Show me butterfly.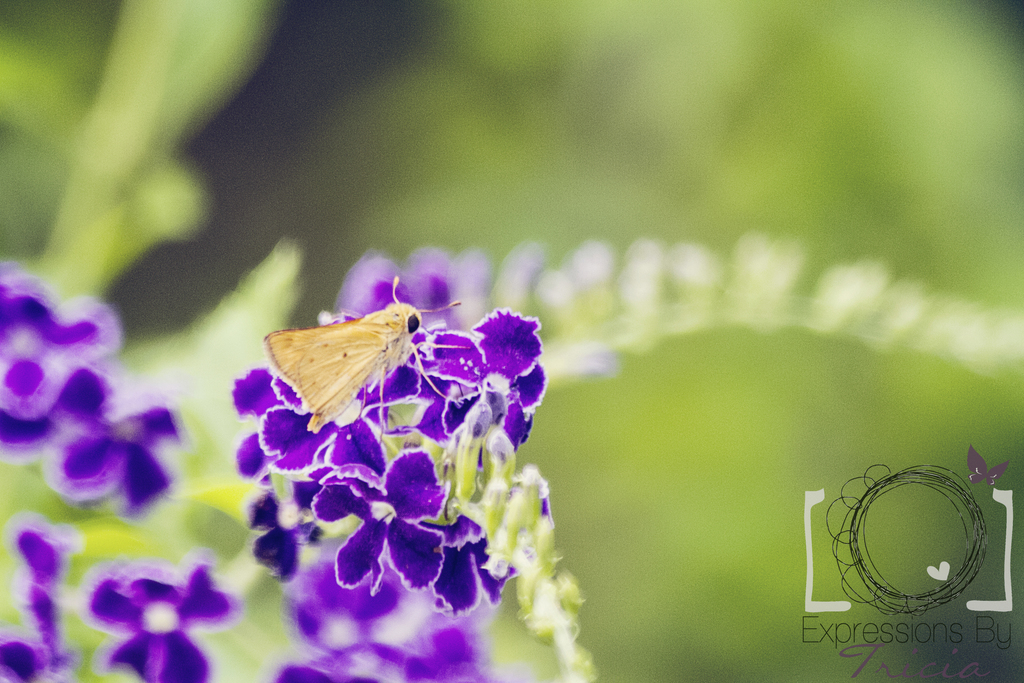
butterfly is here: (247,295,417,443).
